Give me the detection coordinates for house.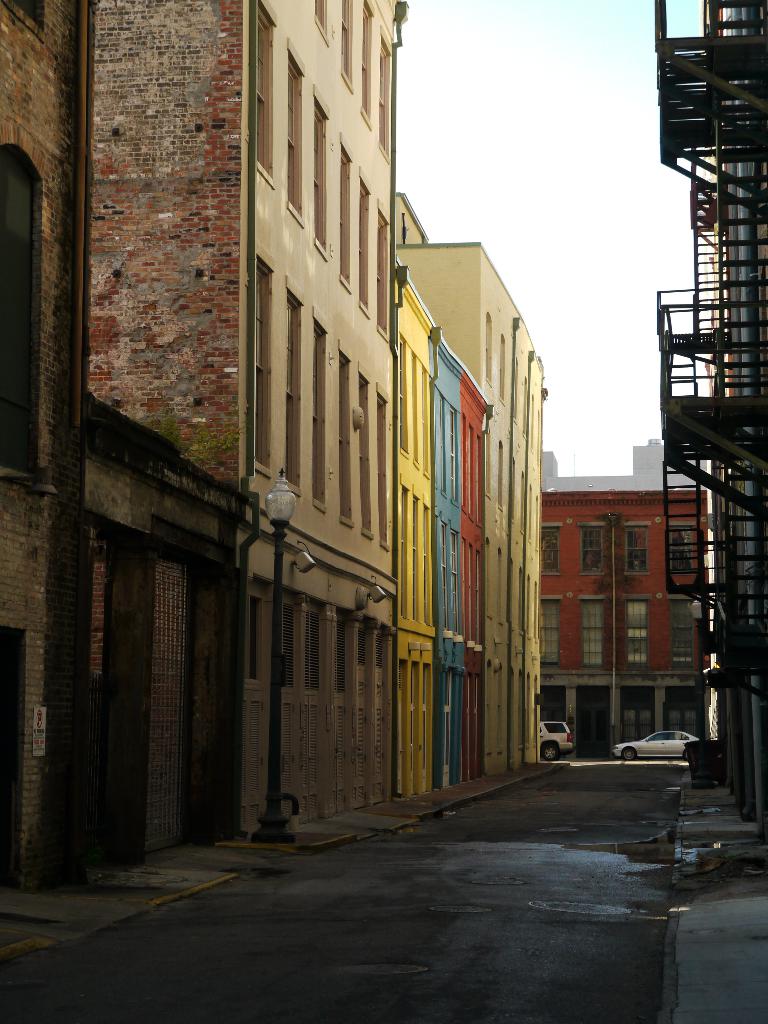
{"x1": 536, "y1": 490, "x2": 716, "y2": 756}.
